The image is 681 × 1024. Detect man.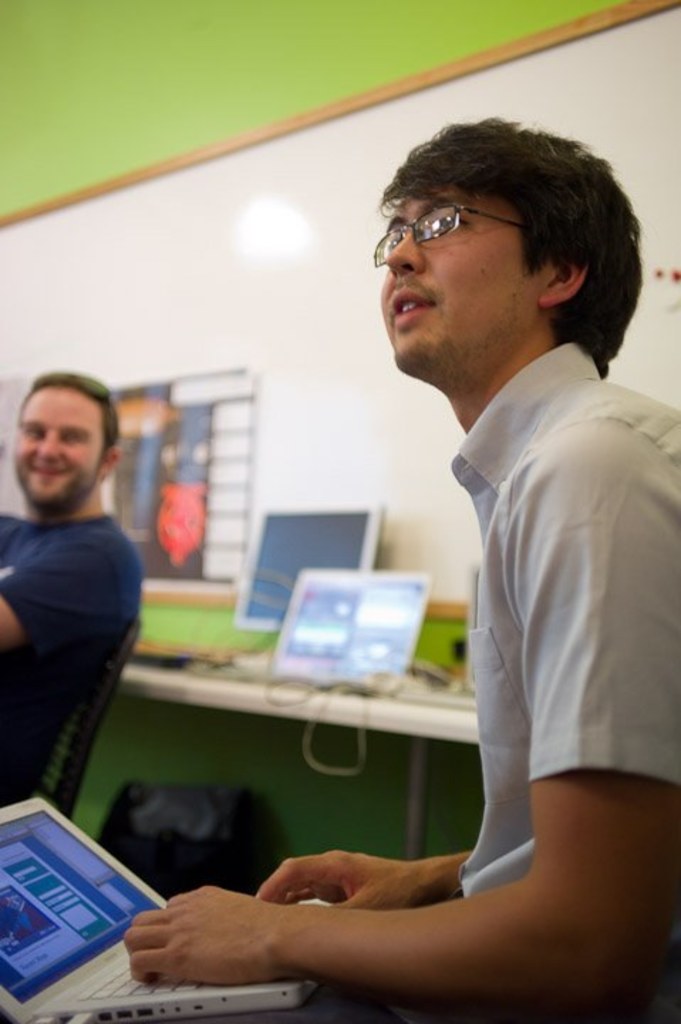
Detection: {"left": 0, "top": 380, "right": 176, "bottom": 850}.
